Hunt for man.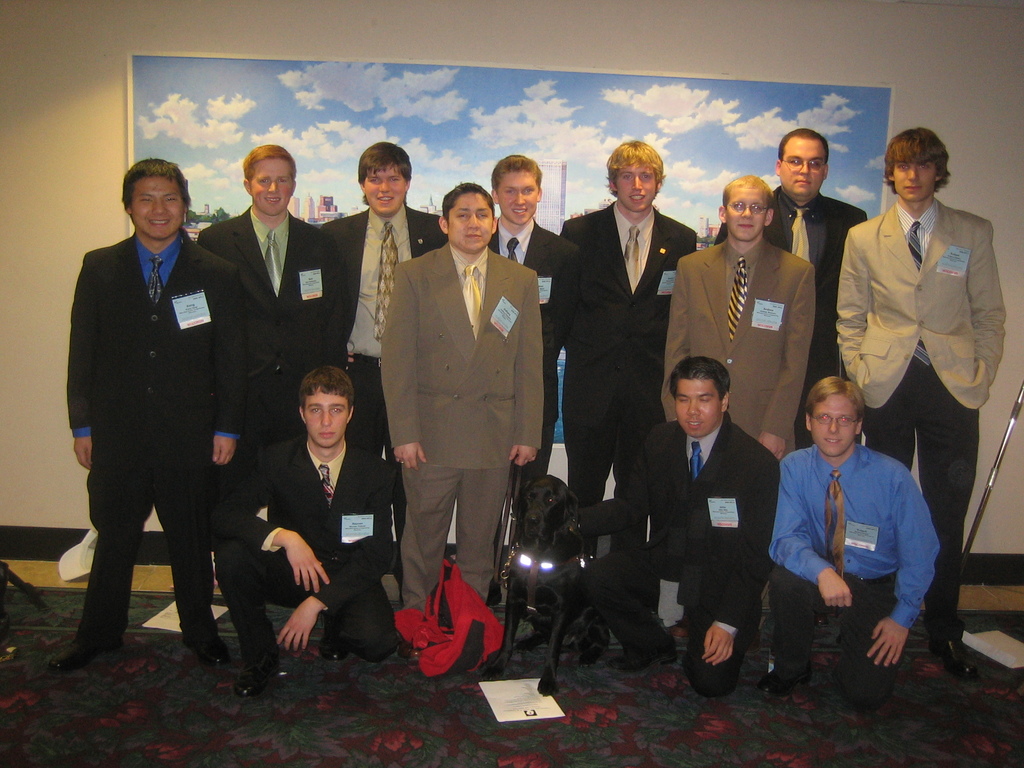
Hunted down at bbox=(205, 149, 346, 691).
